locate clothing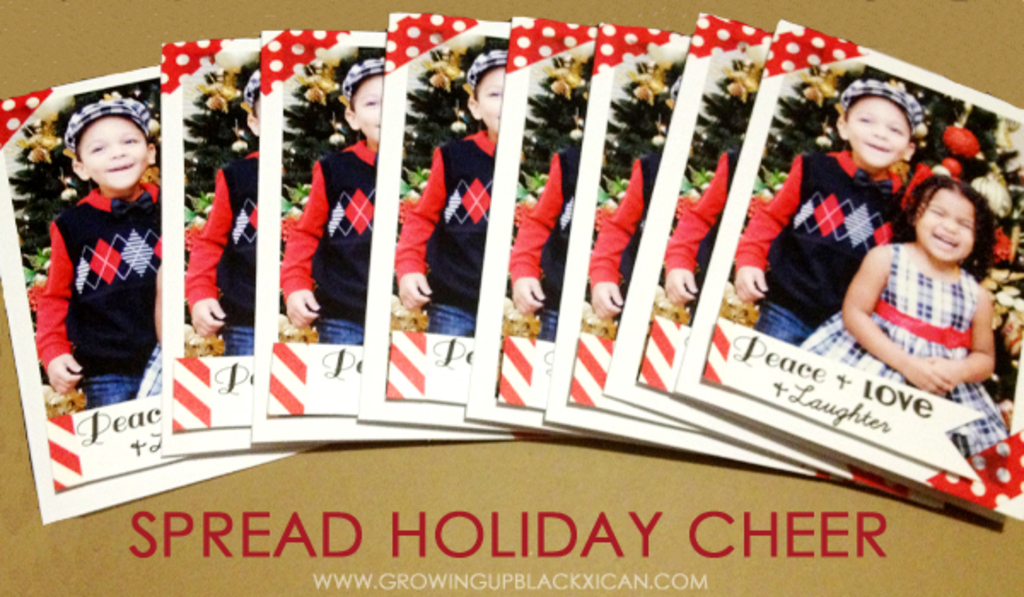
[660,148,737,322]
